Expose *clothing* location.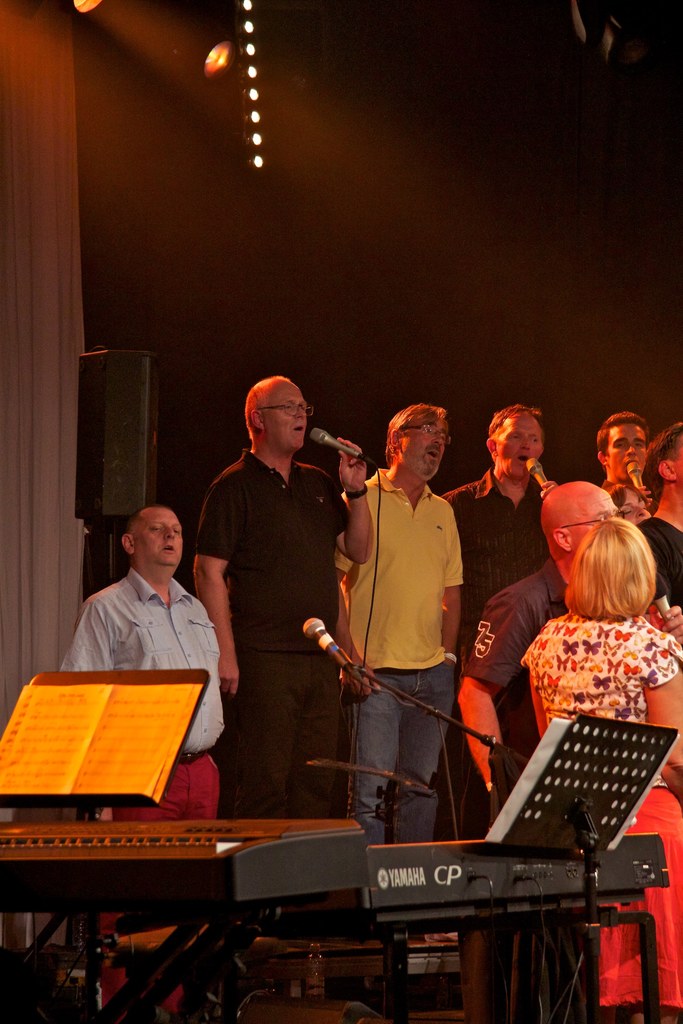
Exposed at left=436, top=469, right=547, bottom=833.
